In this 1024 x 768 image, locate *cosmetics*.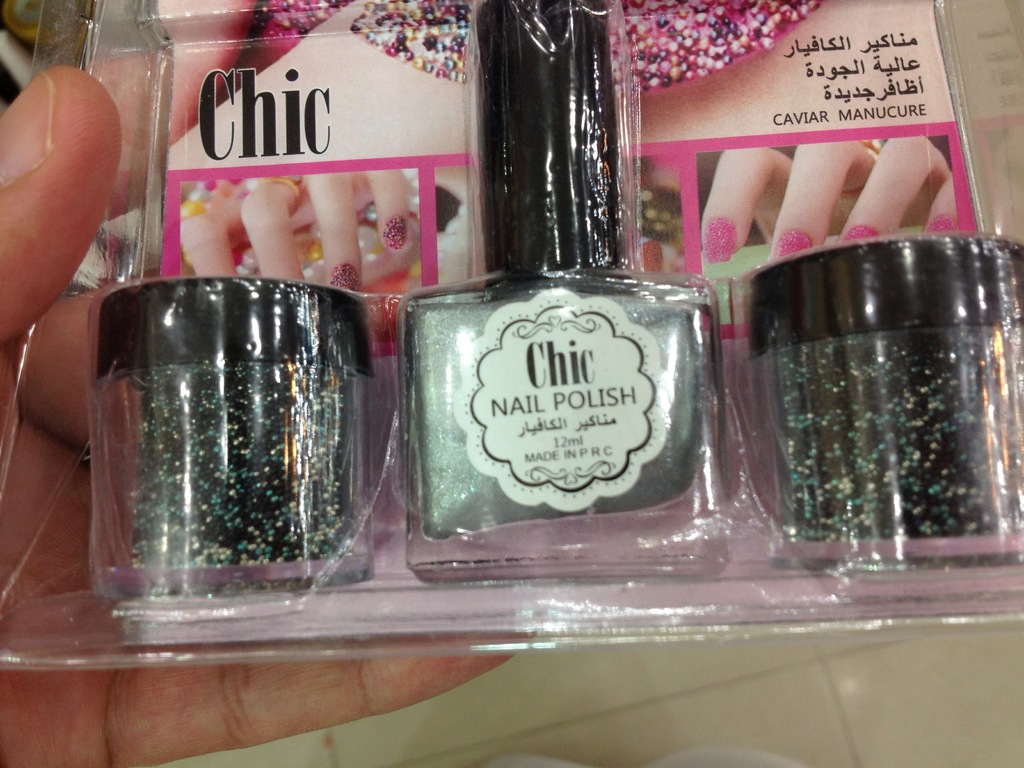
Bounding box: bbox=(401, 20, 723, 595).
